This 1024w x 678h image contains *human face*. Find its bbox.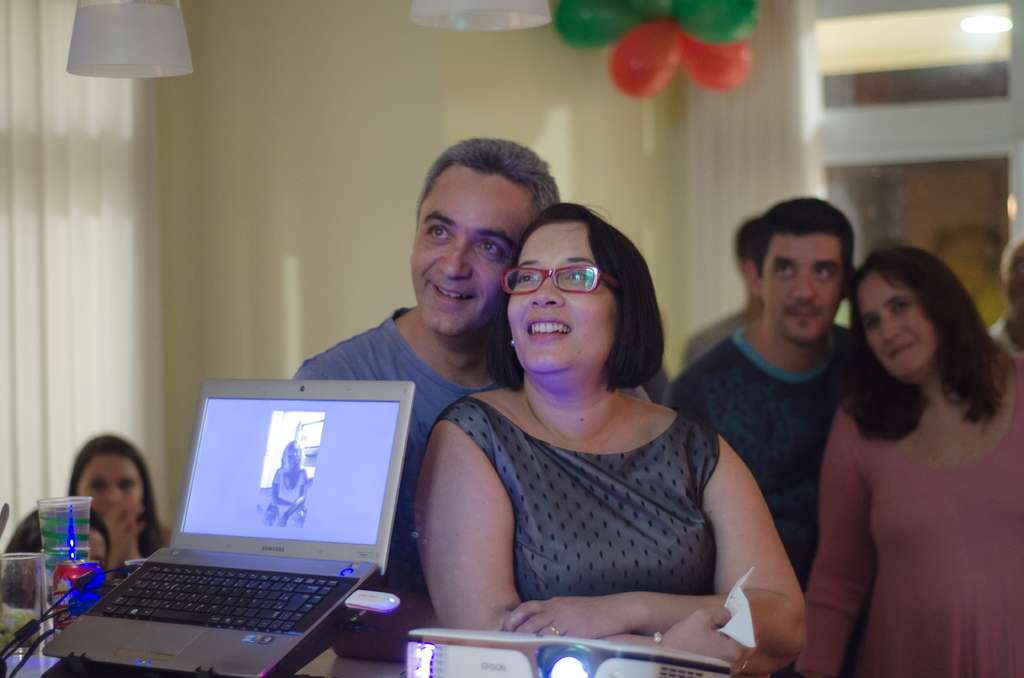
crop(278, 440, 300, 470).
